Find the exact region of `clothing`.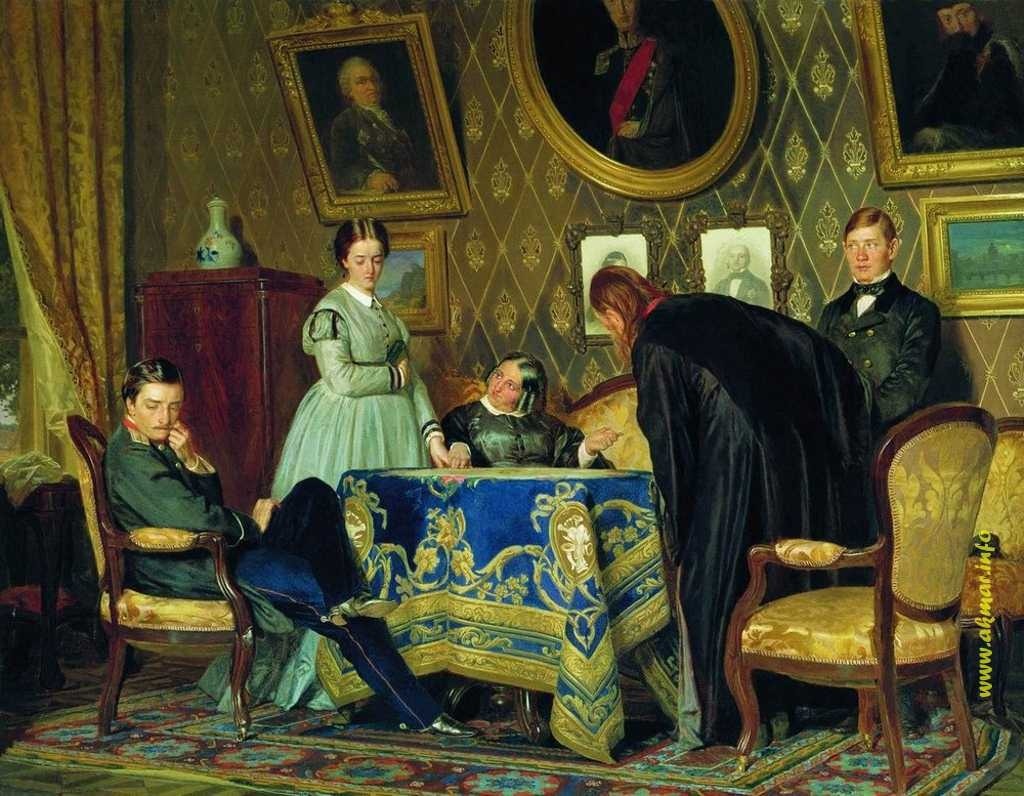
Exact region: select_region(335, 103, 433, 190).
